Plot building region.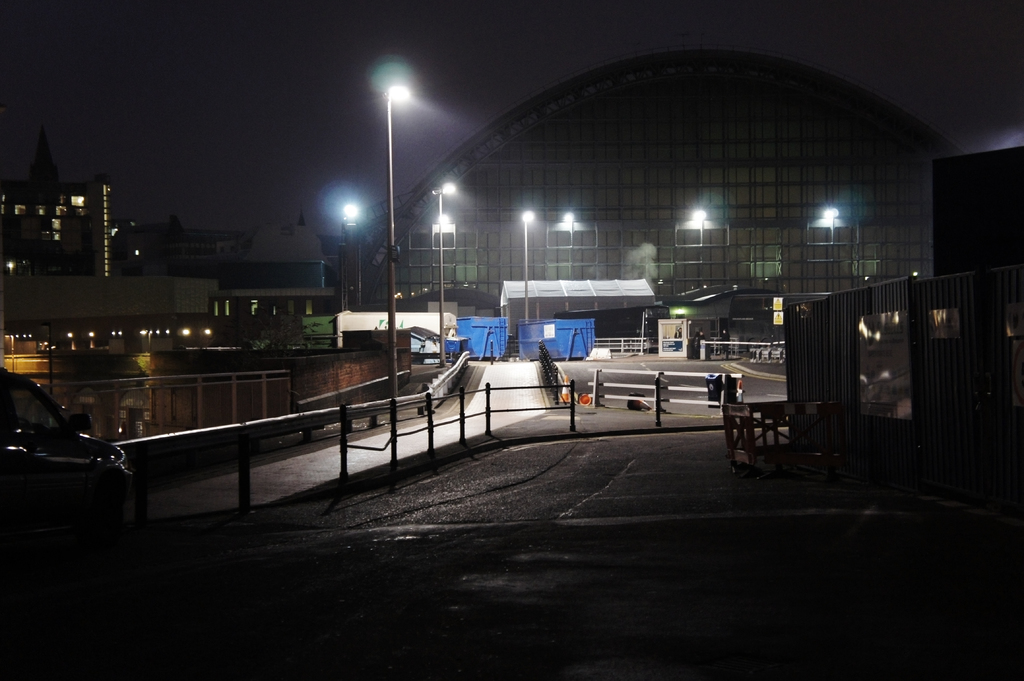
Plotted at box=[113, 217, 250, 260].
